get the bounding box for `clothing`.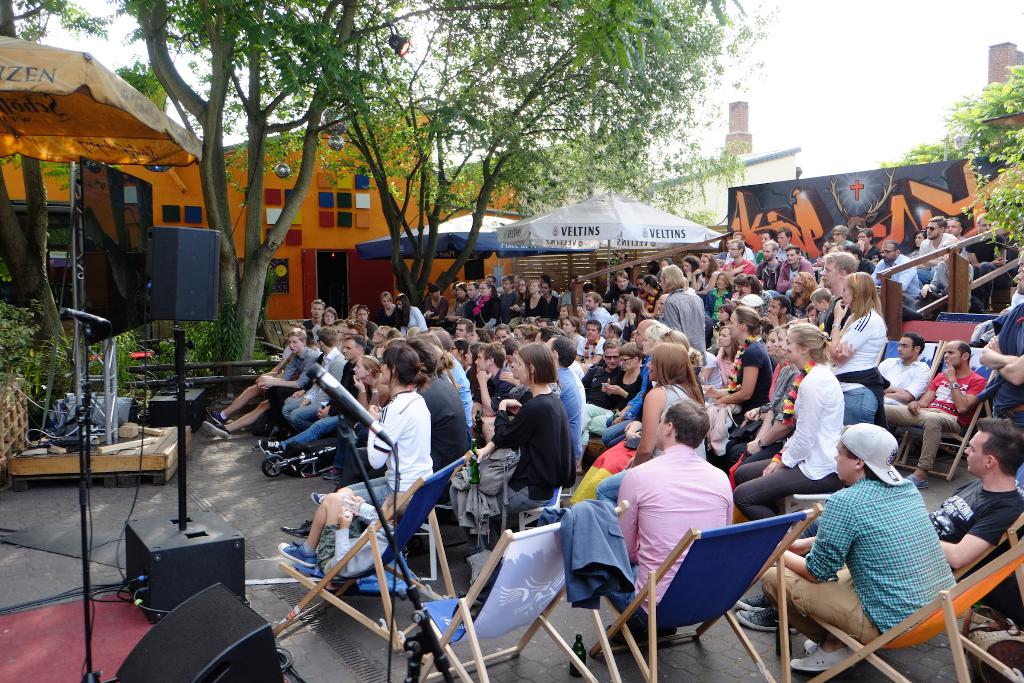
BBox(883, 360, 981, 472).
